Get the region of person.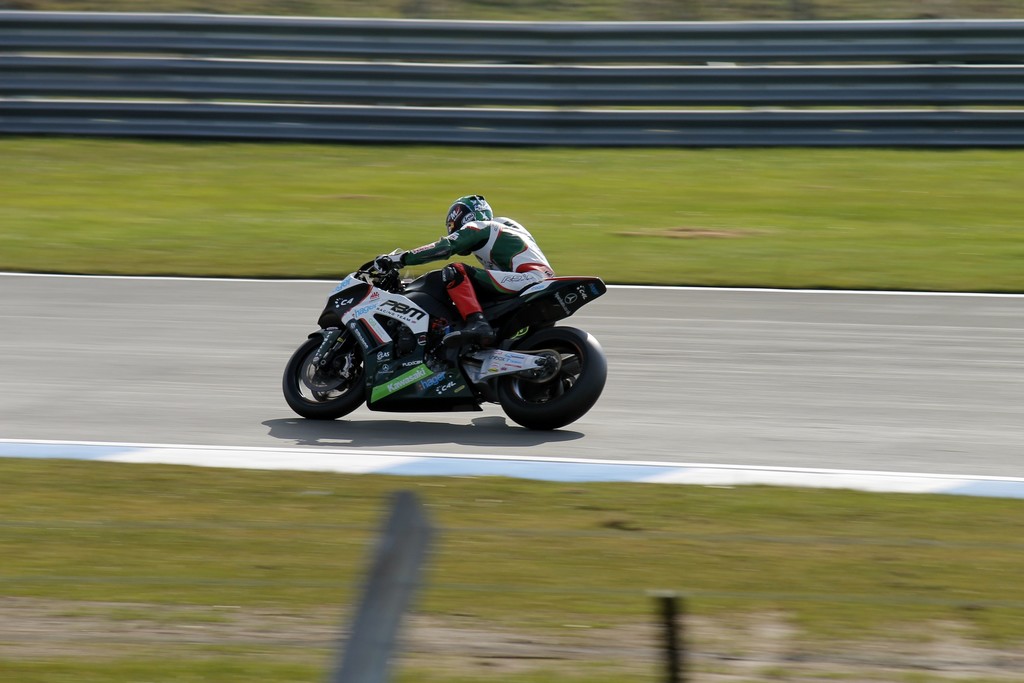
{"left": 373, "top": 189, "right": 556, "bottom": 350}.
